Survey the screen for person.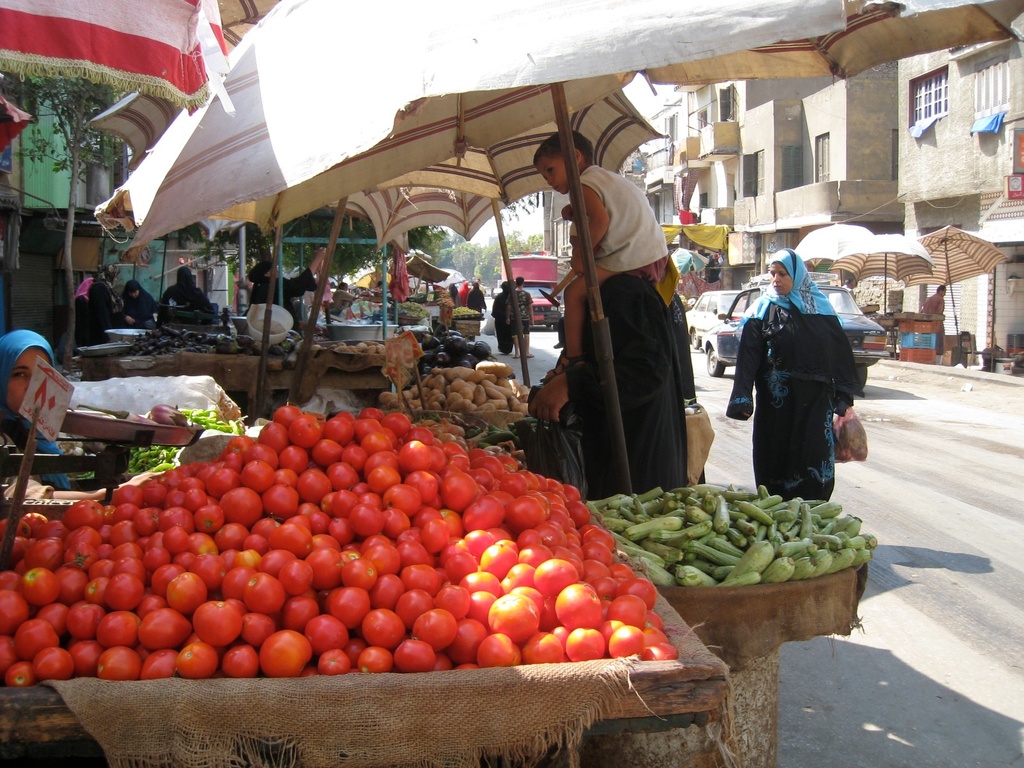
Survey found: region(529, 226, 696, 498).
